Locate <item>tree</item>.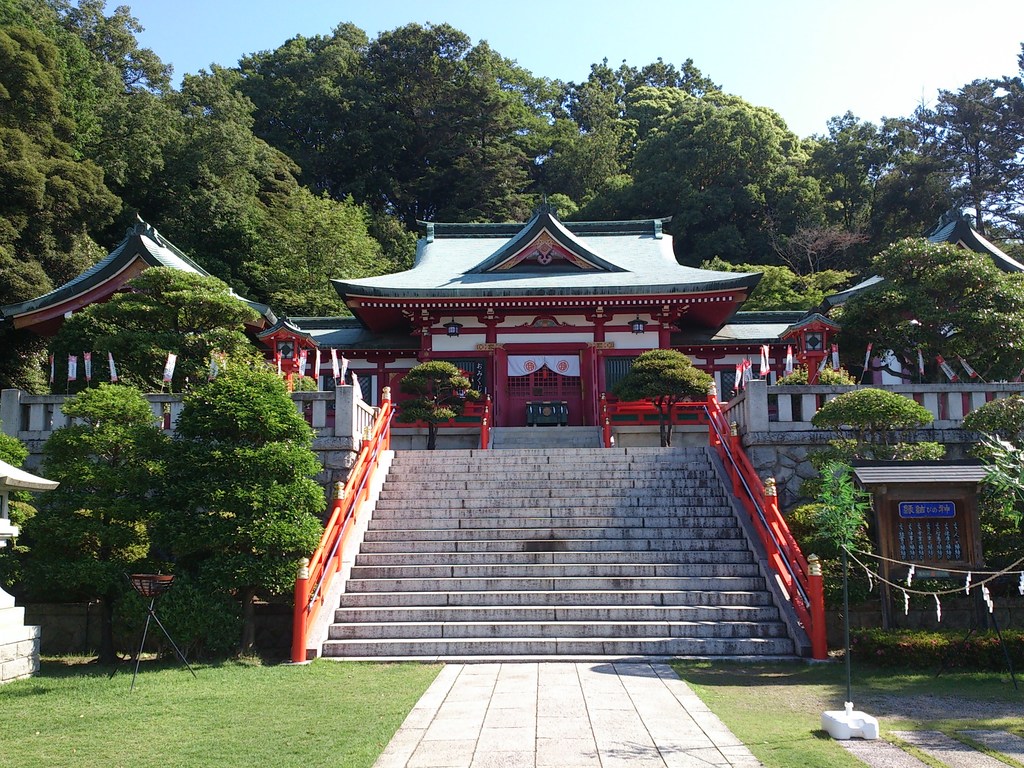
Bounding box: 616:346:721:443.
